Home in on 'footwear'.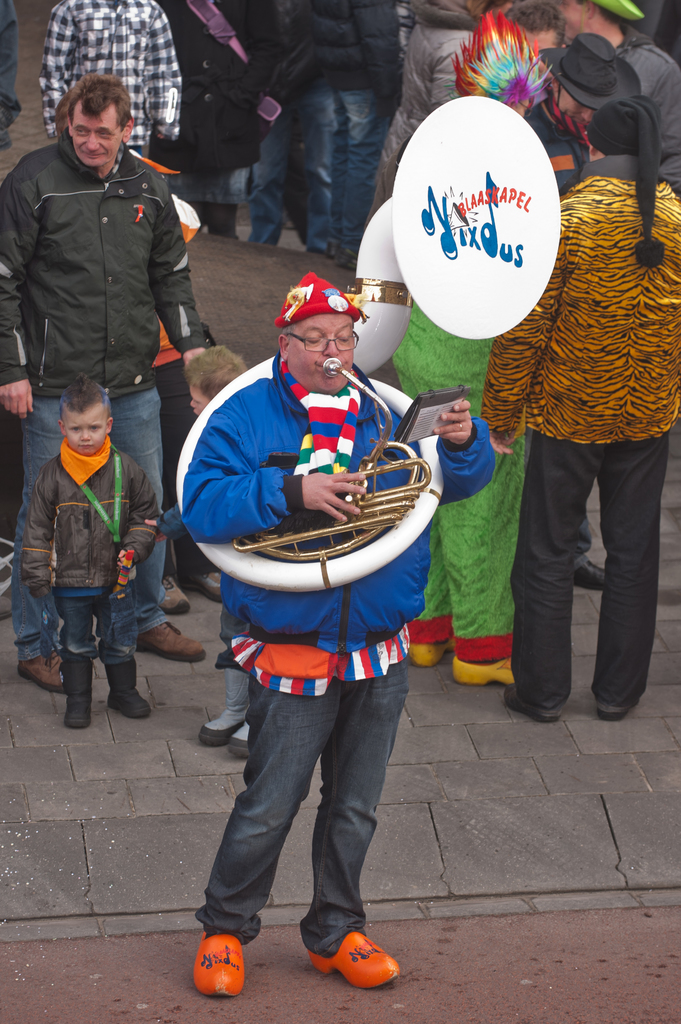
Homed in at locate(174, 573, 227, 604).
